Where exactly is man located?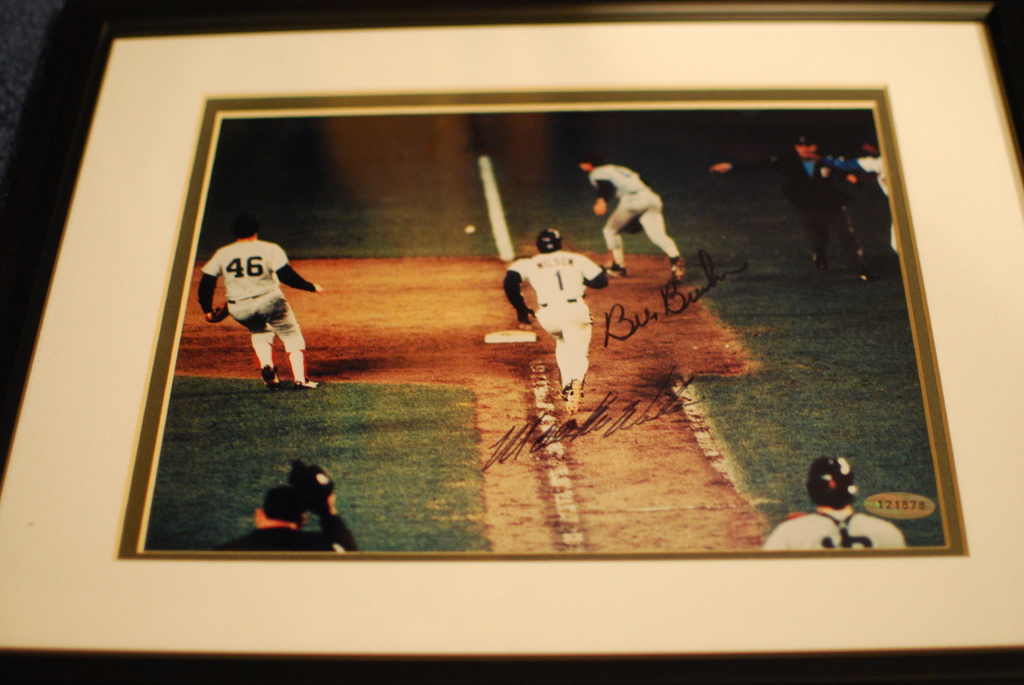
Its bounding box is [761,455,909,552].
